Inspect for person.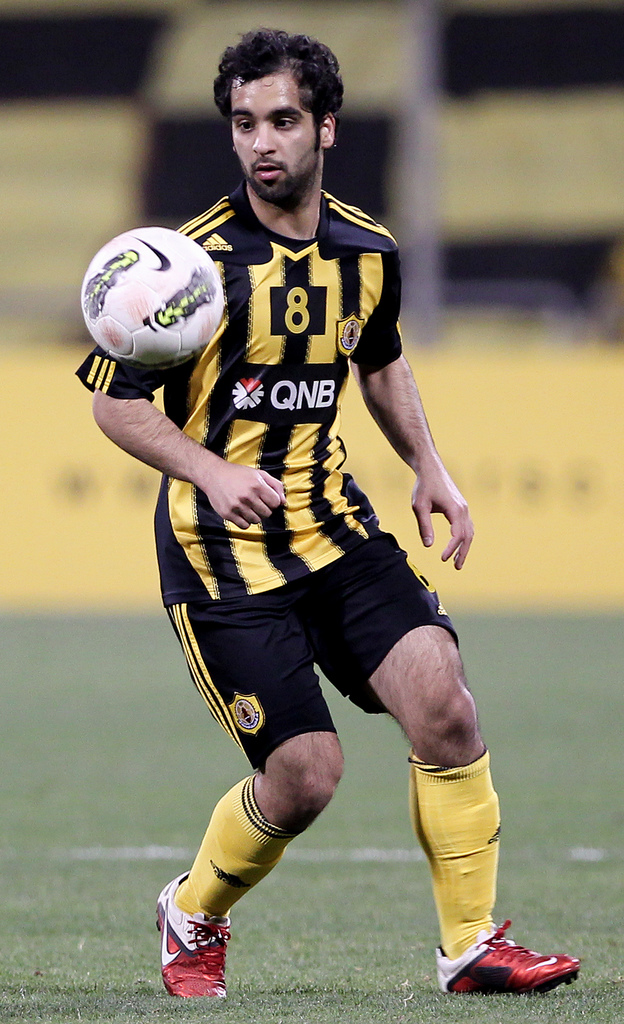
Inspection: detection(104, 76, 493, 998).
